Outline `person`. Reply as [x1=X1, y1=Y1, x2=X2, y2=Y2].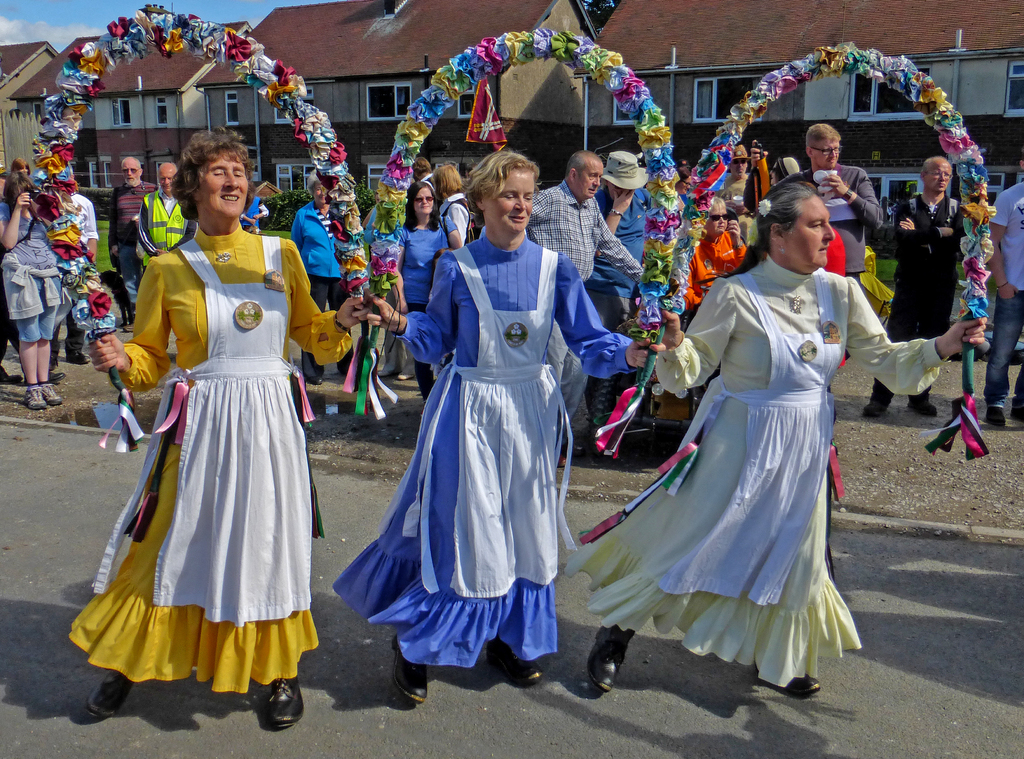
[x1=990, y1=159, x2=1023, y2=425].
